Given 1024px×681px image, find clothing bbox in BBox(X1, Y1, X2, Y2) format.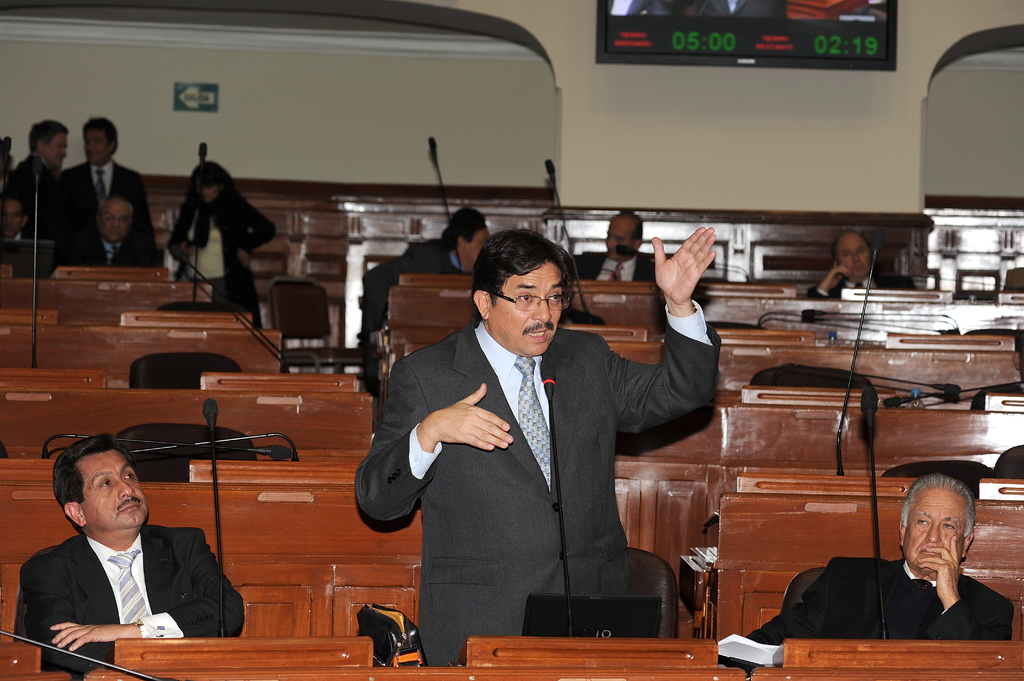
BBox(351, 296, 725, 670).
